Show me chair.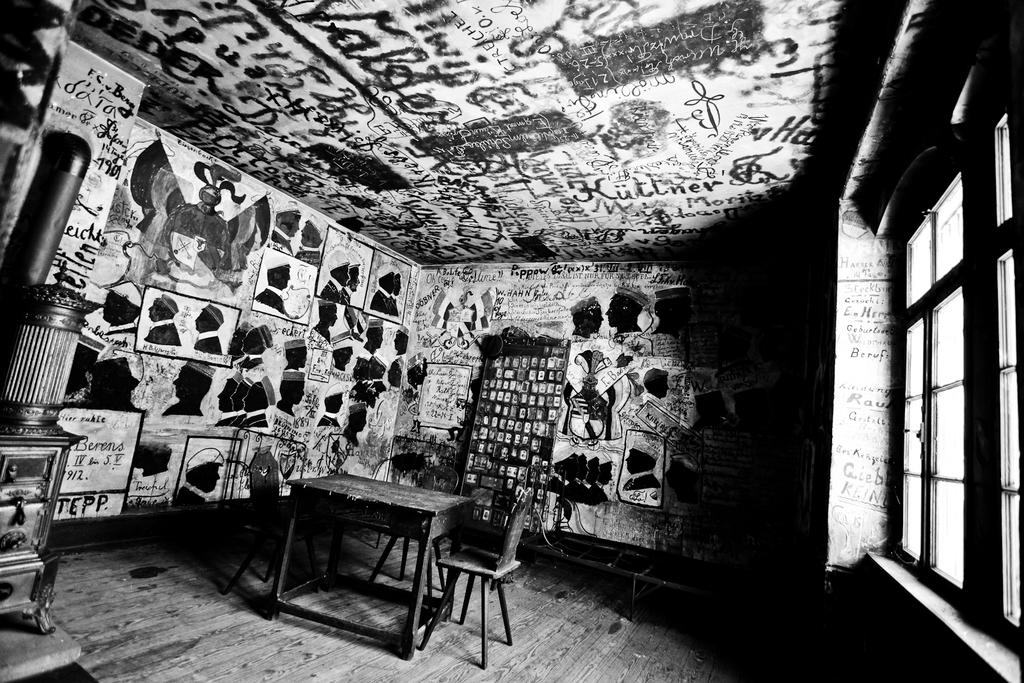
chair is here: BBox(230, 444, 321, 599).
